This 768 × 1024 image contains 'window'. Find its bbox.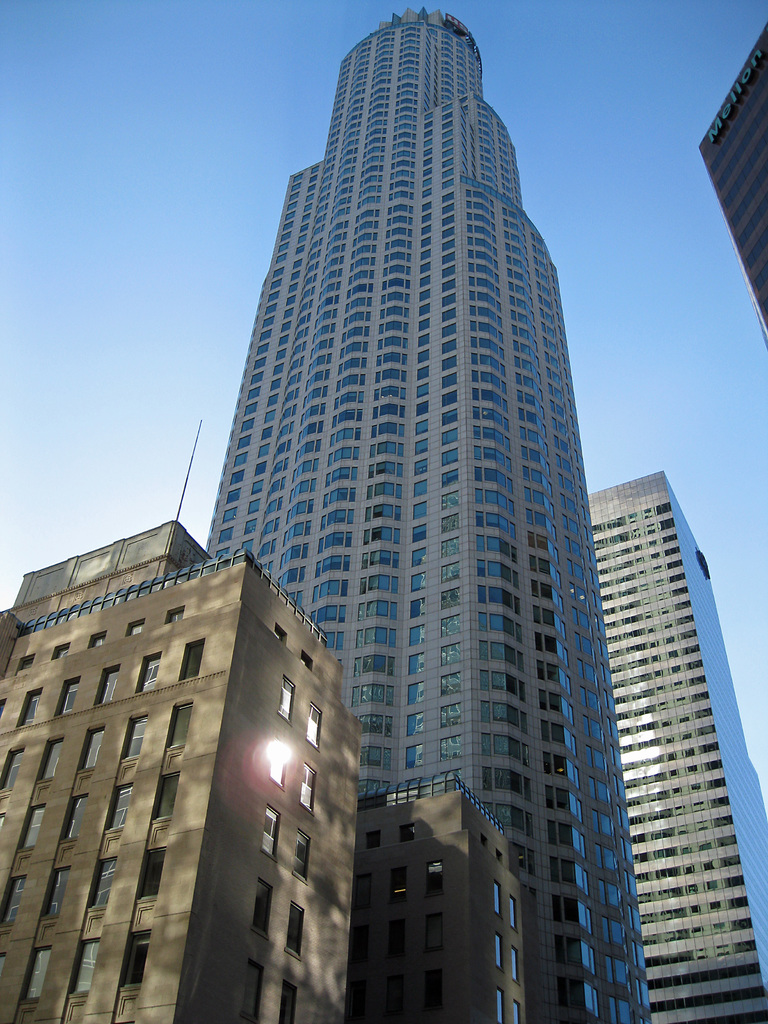
left=15, top=655, right=36, bottom=673.
